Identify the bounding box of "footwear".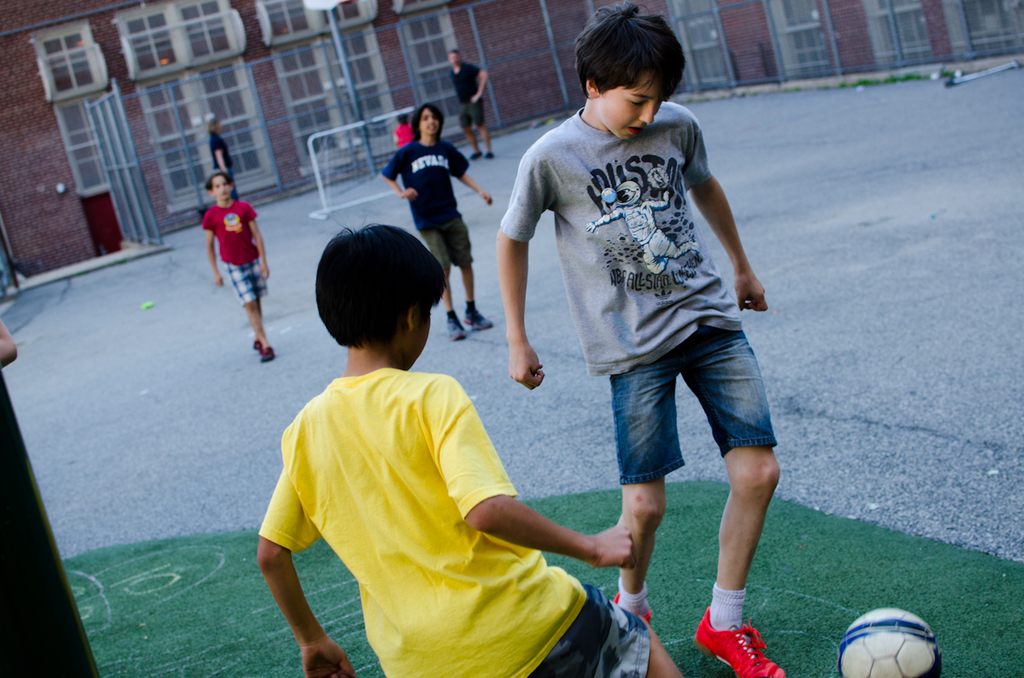
[690, 577, 787, 675].
